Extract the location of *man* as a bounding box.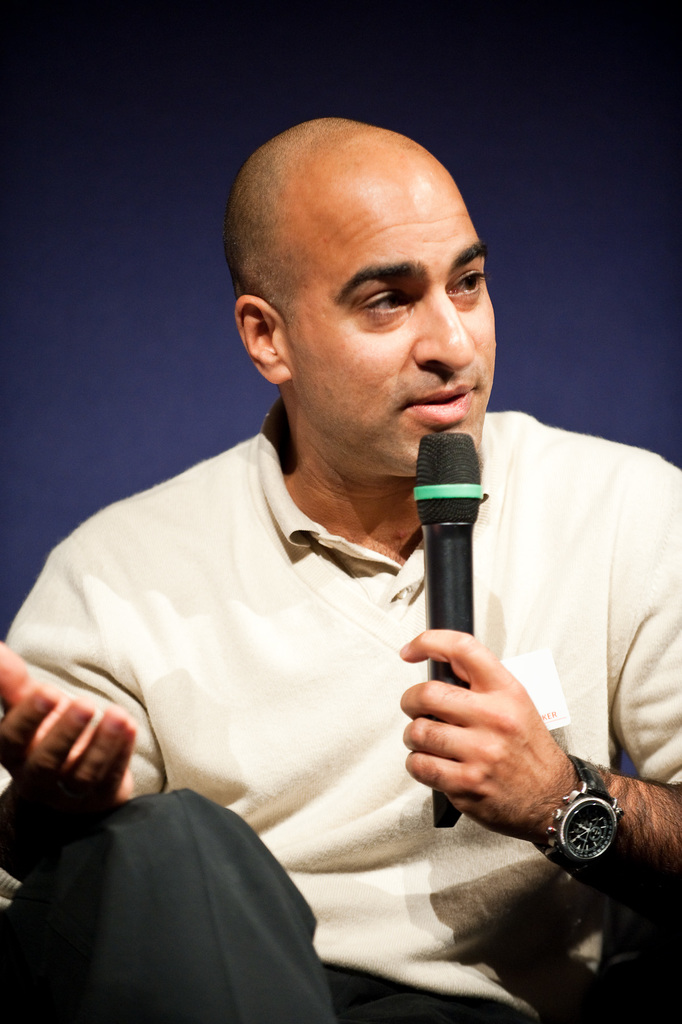
bbox=[19, 114, 613, 1002].
